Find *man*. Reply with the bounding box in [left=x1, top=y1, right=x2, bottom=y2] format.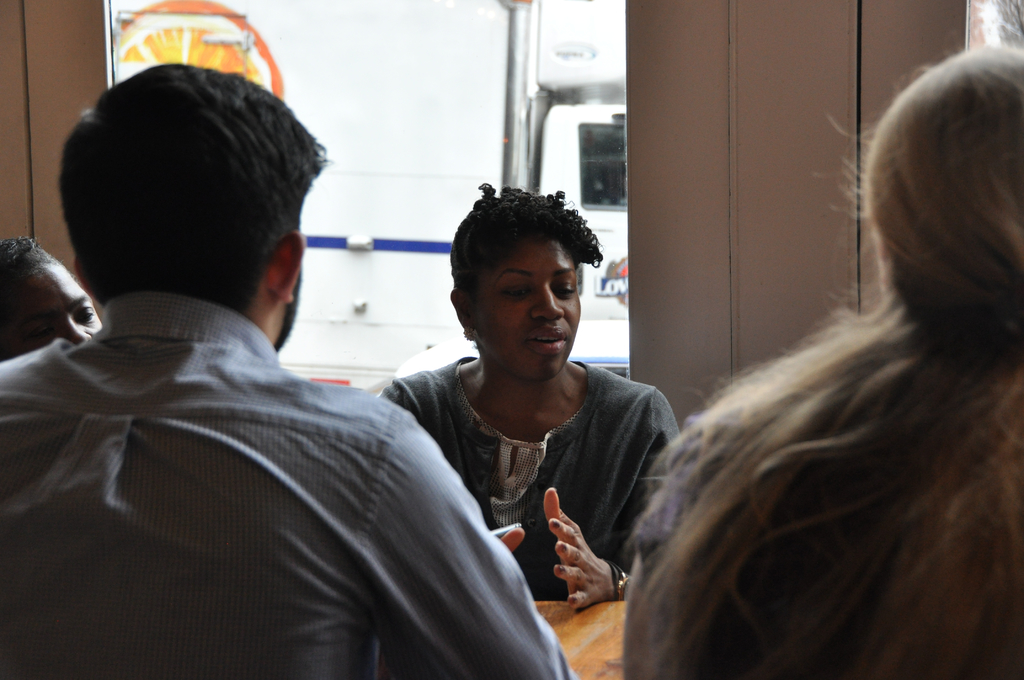
[left=0, top=237, right=102, bottom=369].
